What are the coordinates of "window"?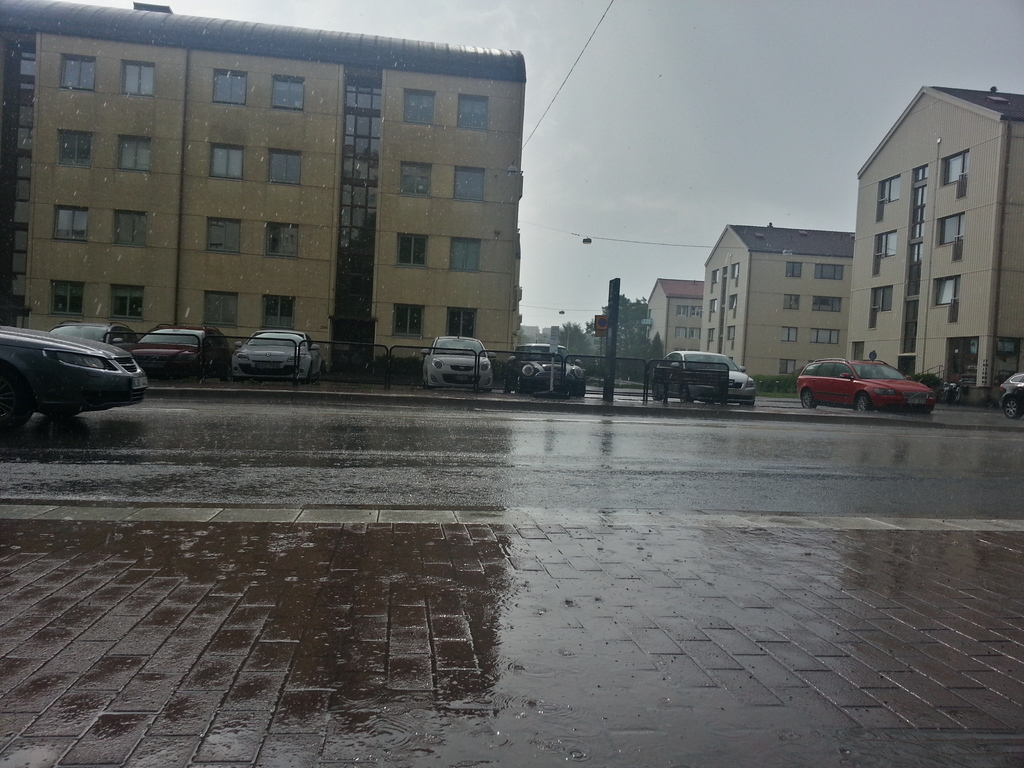
bbox=(689, 325, 701, 340).
